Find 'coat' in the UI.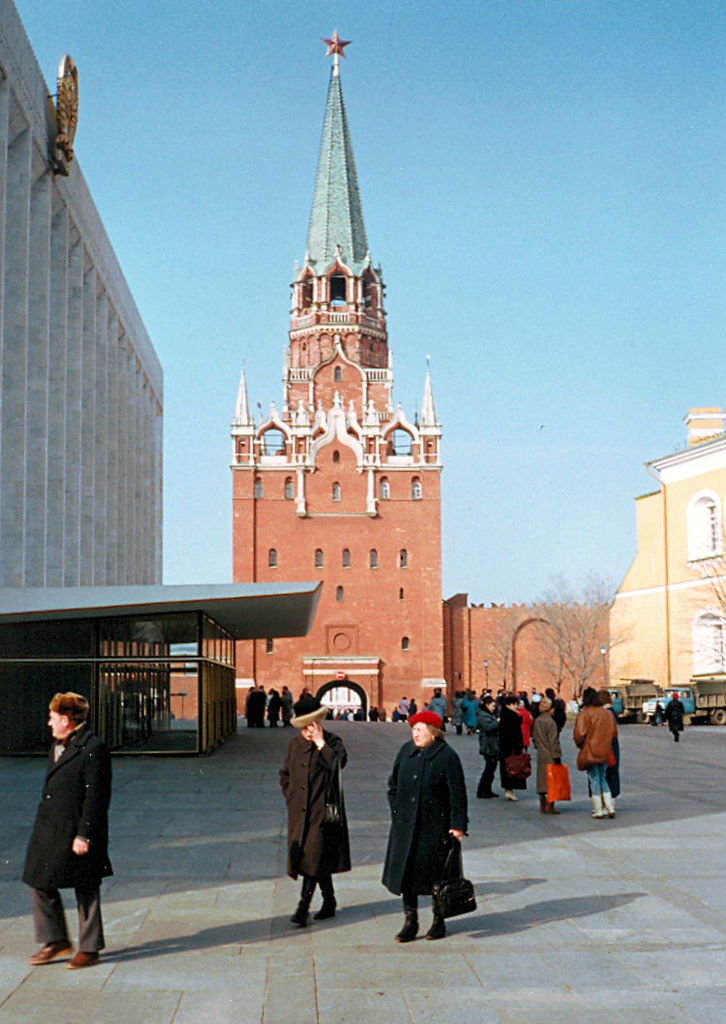
UI element at Rect(458, 695, 482, 725).
